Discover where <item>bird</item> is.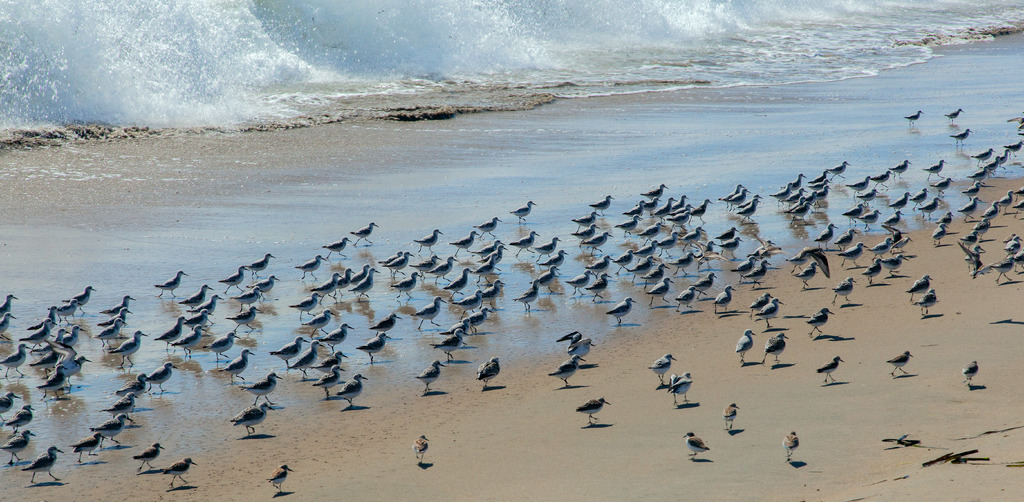
Discovered at [714, 235, 736, 260].
